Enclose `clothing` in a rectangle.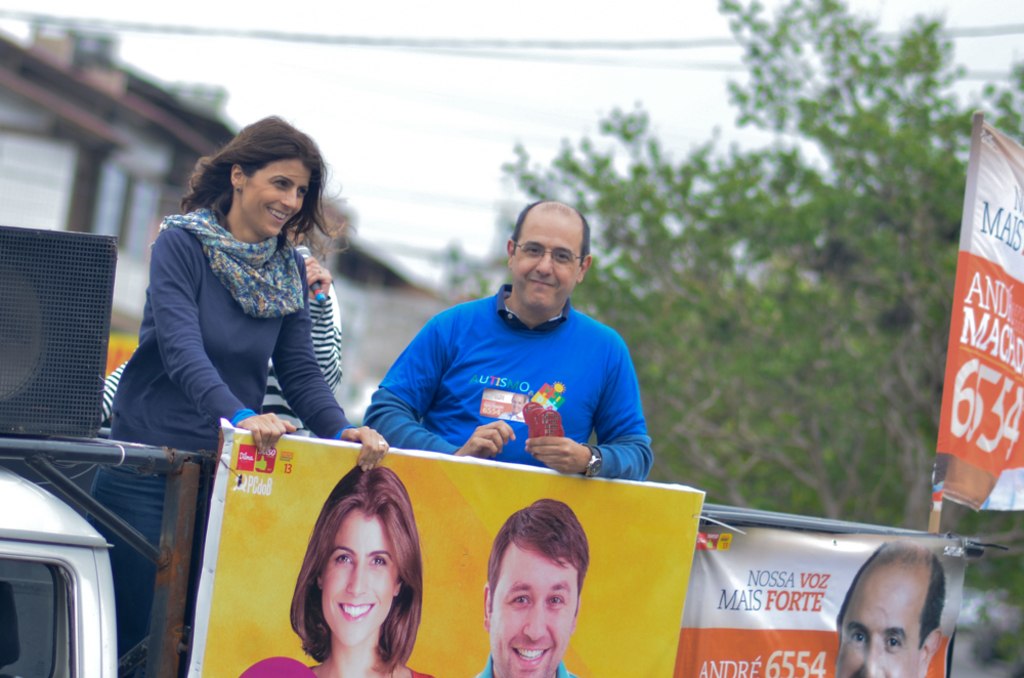
(112, 168, 374, 470).
